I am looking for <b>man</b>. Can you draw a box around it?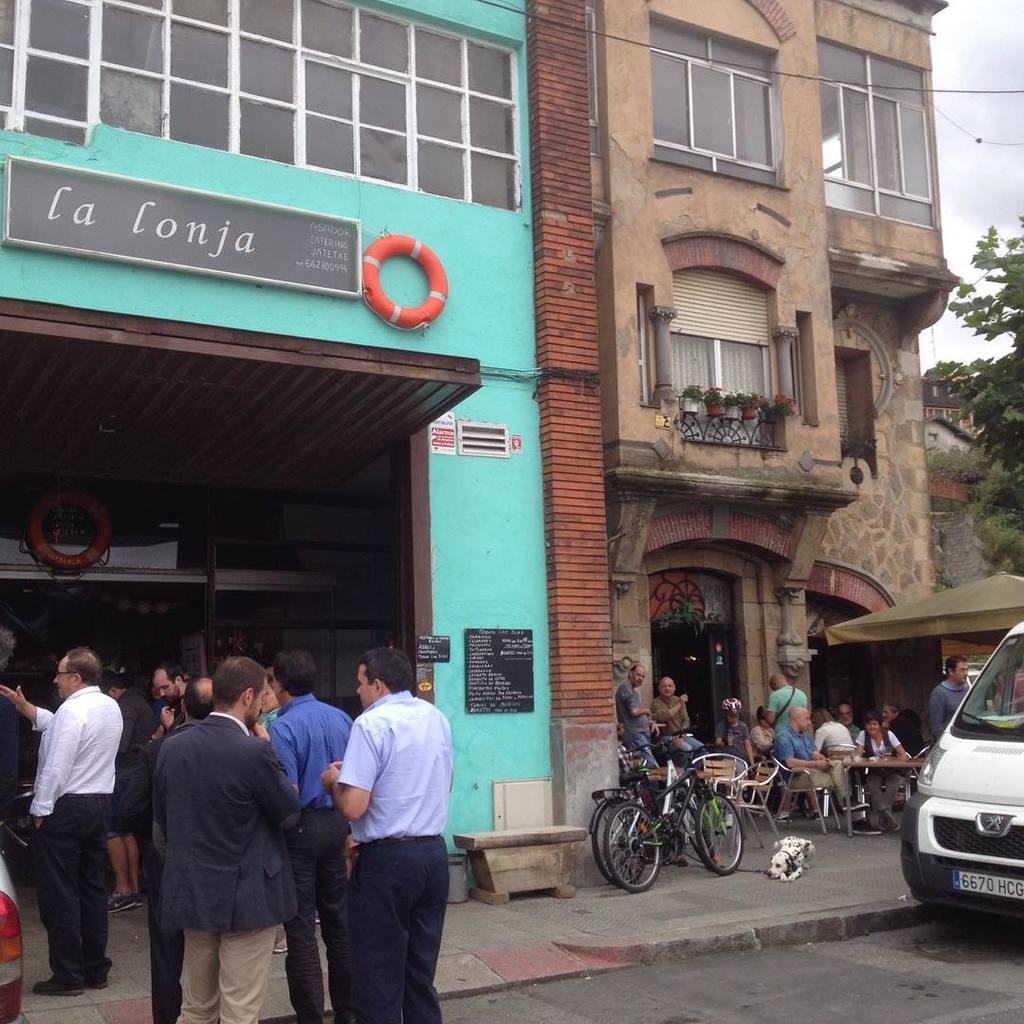
Sure, the bounding box is select_region(929, 658, 977, 739).
